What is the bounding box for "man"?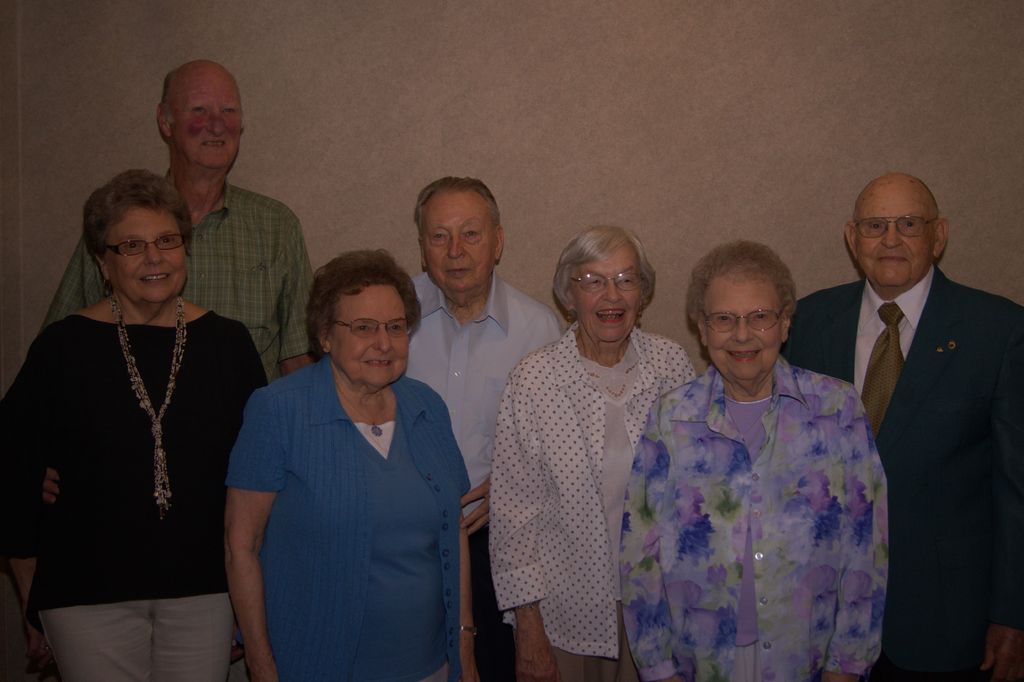
rect(412, 179, 568, 681).
